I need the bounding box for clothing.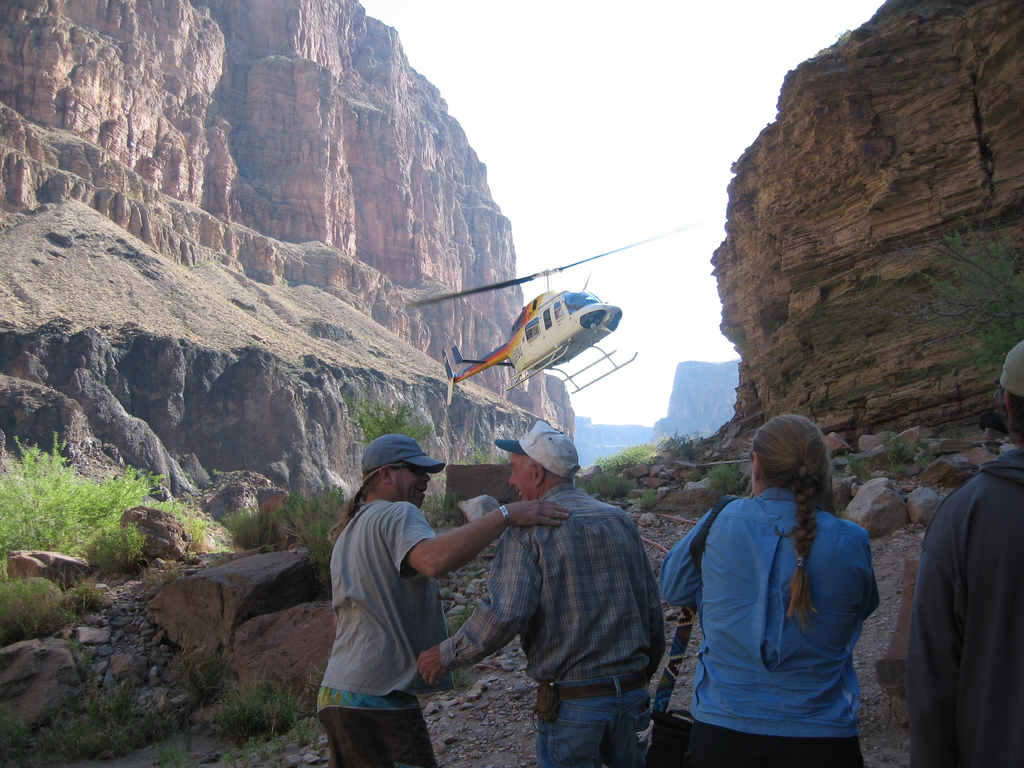
Here it is: l=321, t=448, r=457, b=730.
